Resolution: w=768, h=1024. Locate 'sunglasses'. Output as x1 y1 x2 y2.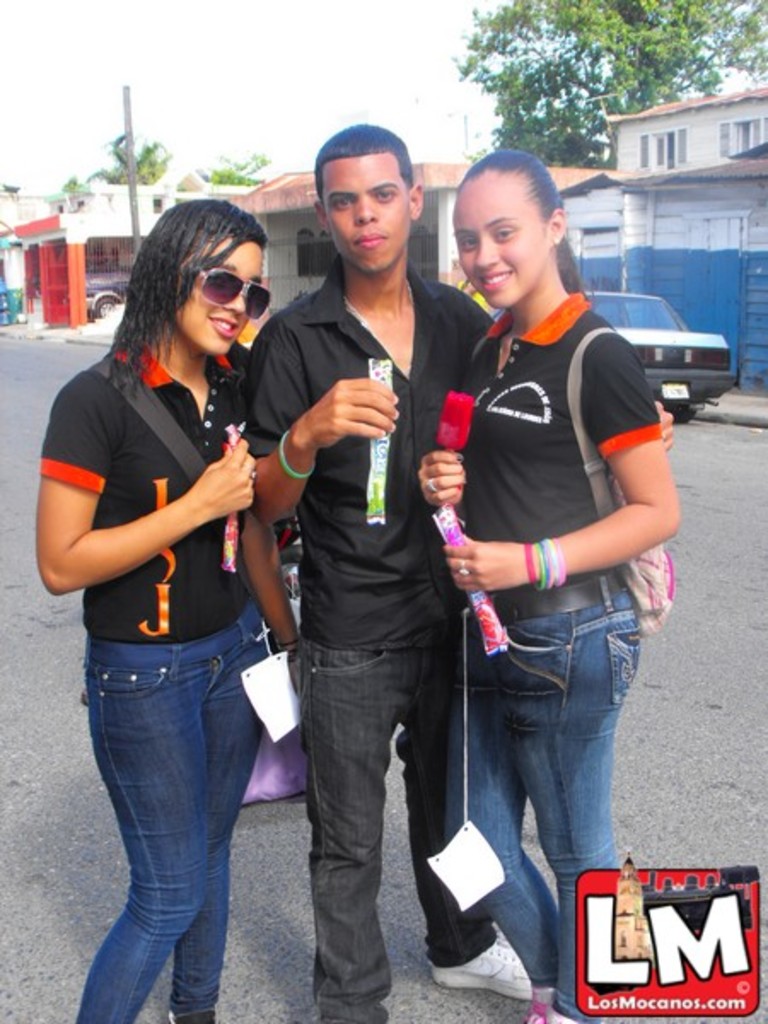
191 265 268 319.
